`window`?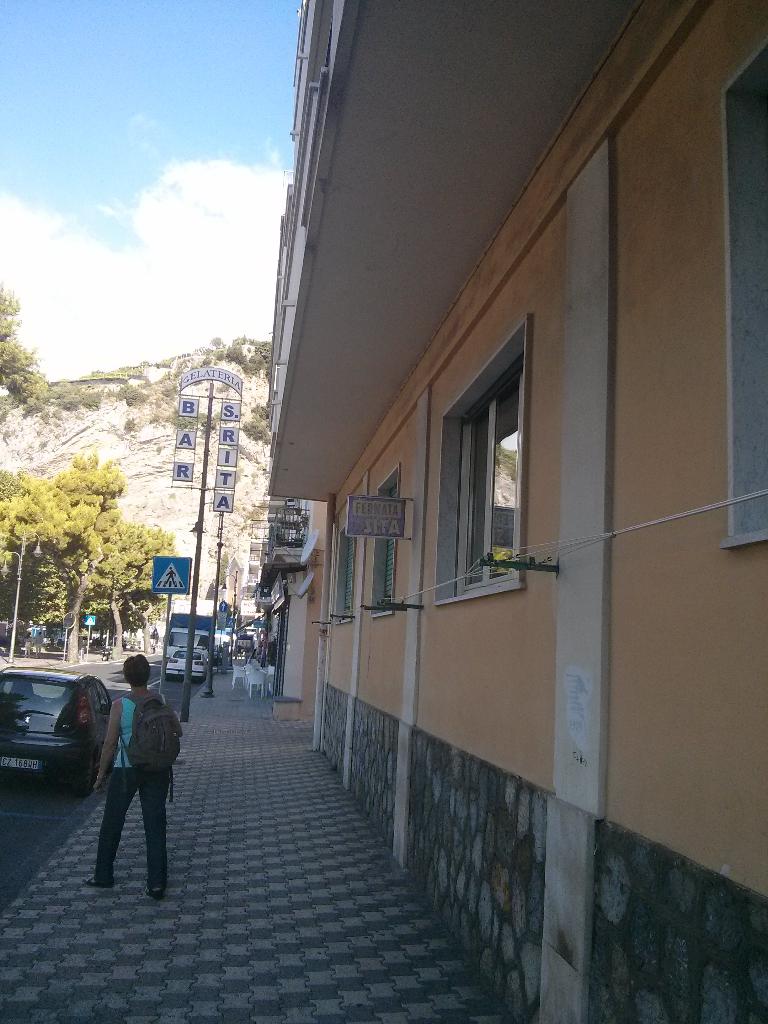
<box>342,534,353,609</box>
